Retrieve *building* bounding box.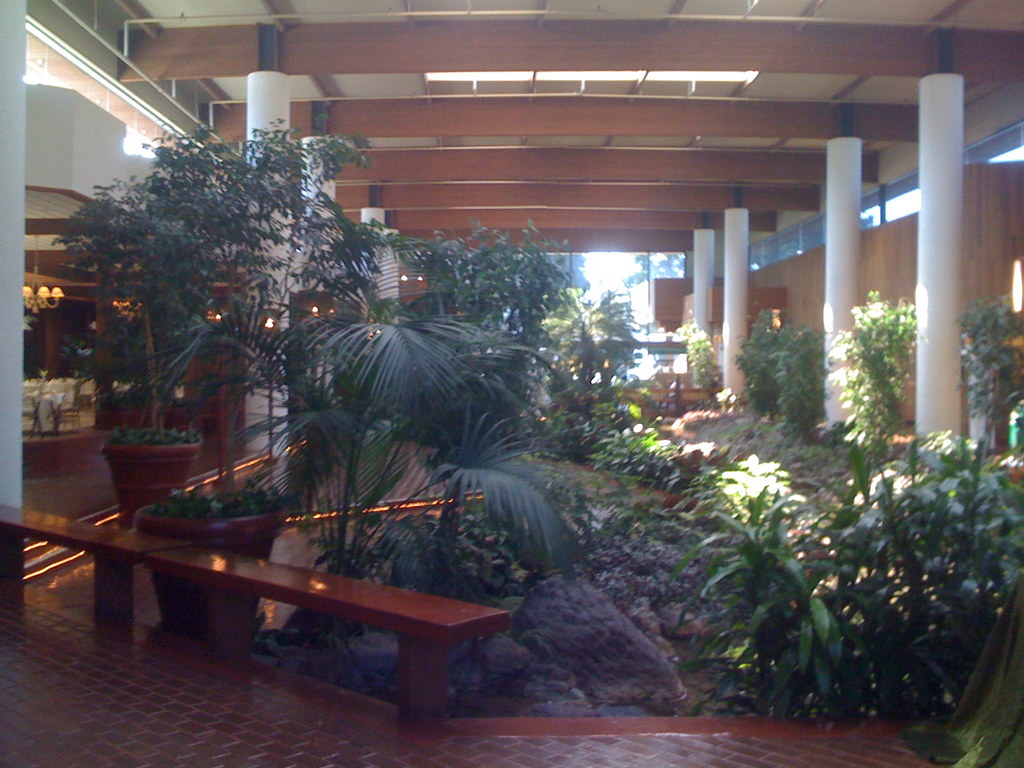
Bounding box: rect(0, 1, 1023, 767).
